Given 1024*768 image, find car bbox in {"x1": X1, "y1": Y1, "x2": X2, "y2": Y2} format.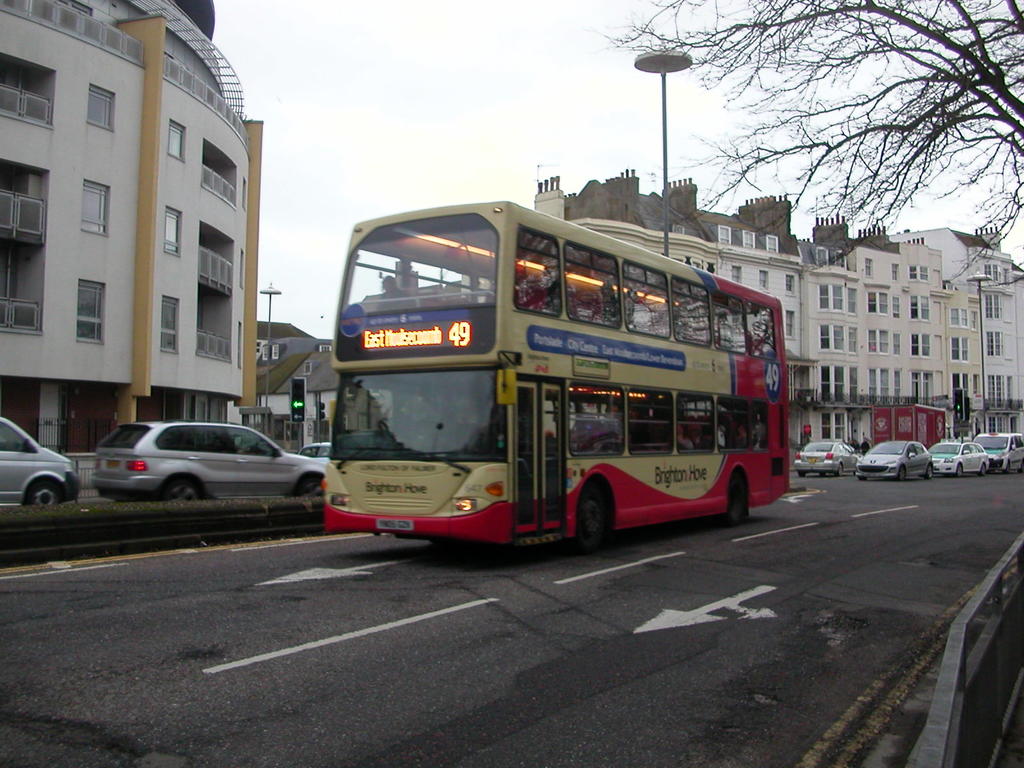
{"x1": 852, "y1": 438, "x2": 932, "y2": 482}.
